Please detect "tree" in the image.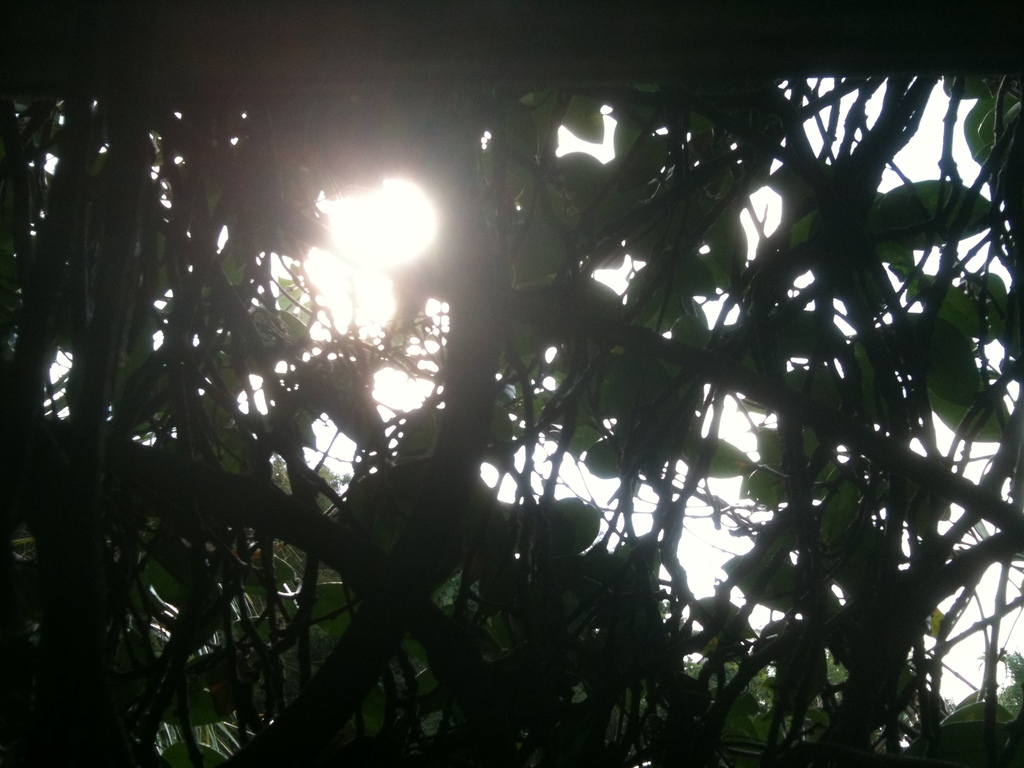
pyautogui.locateOnScreen(0, 83, 1023, 750).
